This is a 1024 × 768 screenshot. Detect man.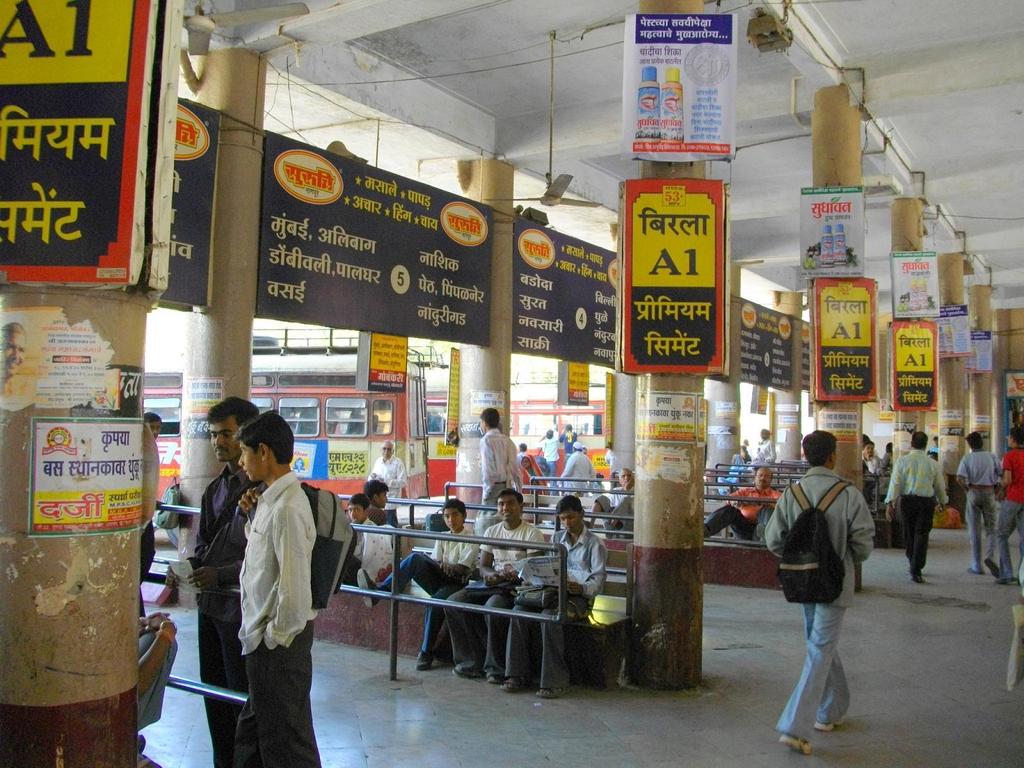
(left=956, top=435, right=1007, bottom=579).
